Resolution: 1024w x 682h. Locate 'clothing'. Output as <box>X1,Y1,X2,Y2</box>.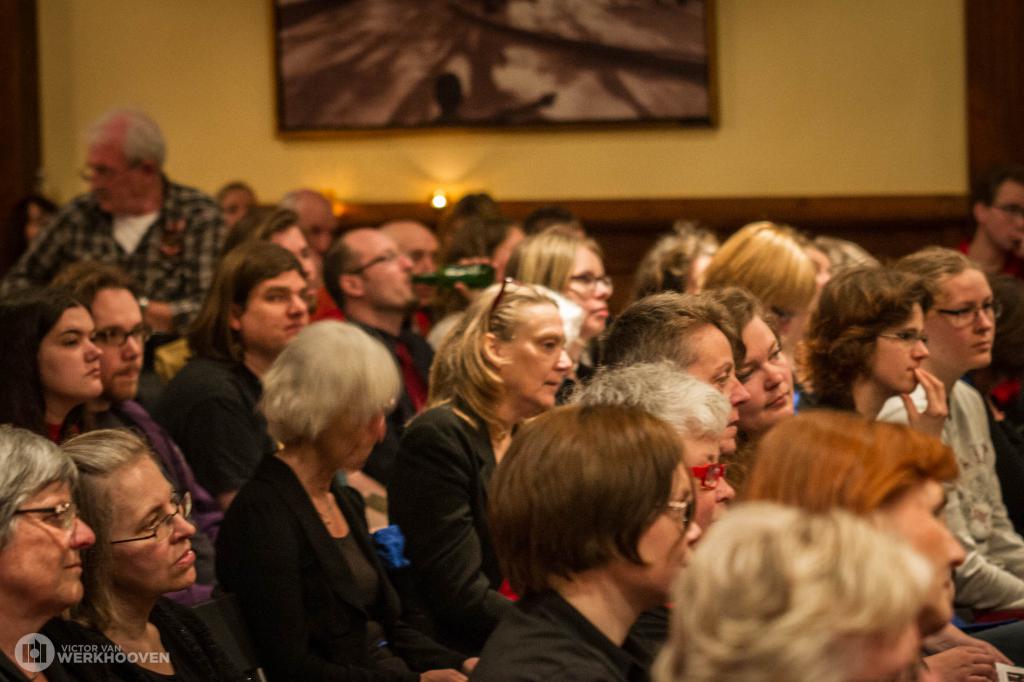
<box>32,420,107,446</box>.
